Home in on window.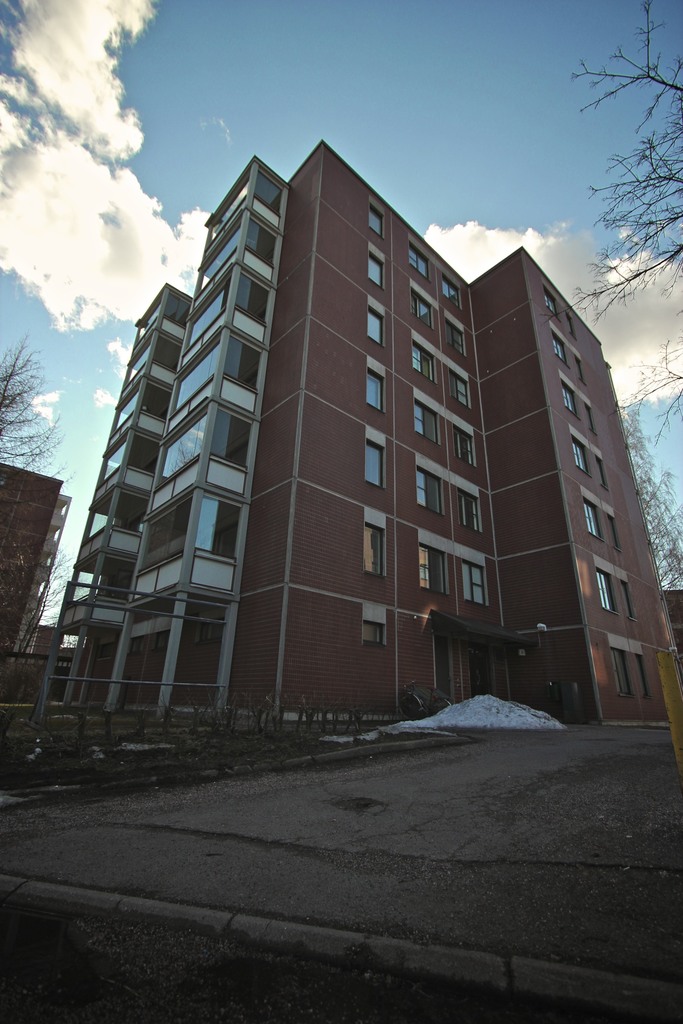
Homed in at x1=544, y1=330, x2=567, y2=364.
